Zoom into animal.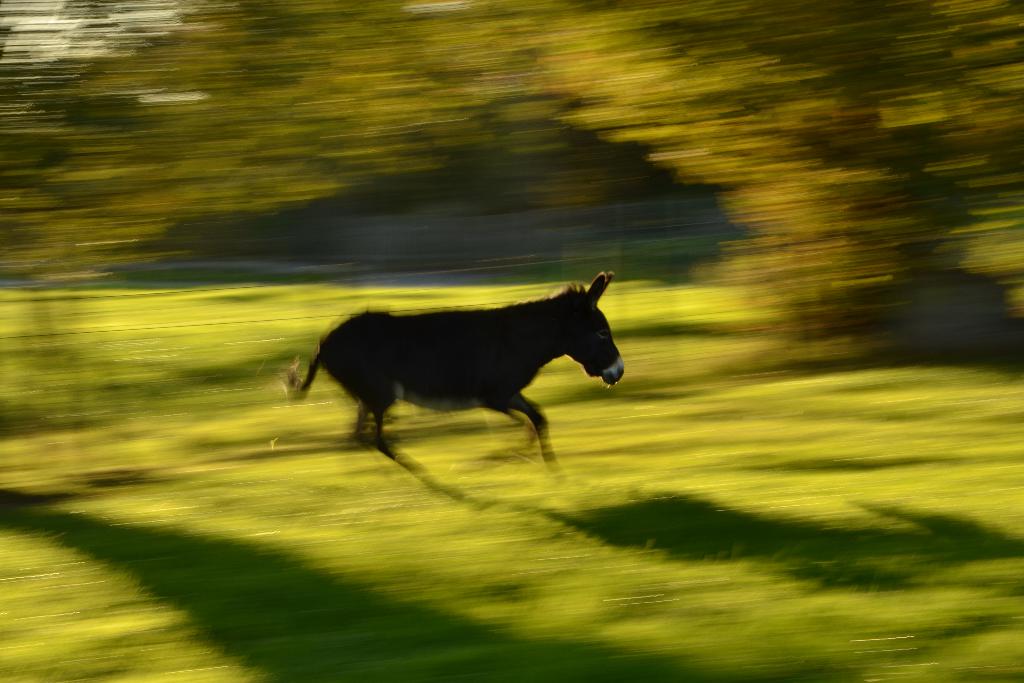
Zoom target: {"left": 283, "top": 261, "right": 634, "bottom": 488}.
